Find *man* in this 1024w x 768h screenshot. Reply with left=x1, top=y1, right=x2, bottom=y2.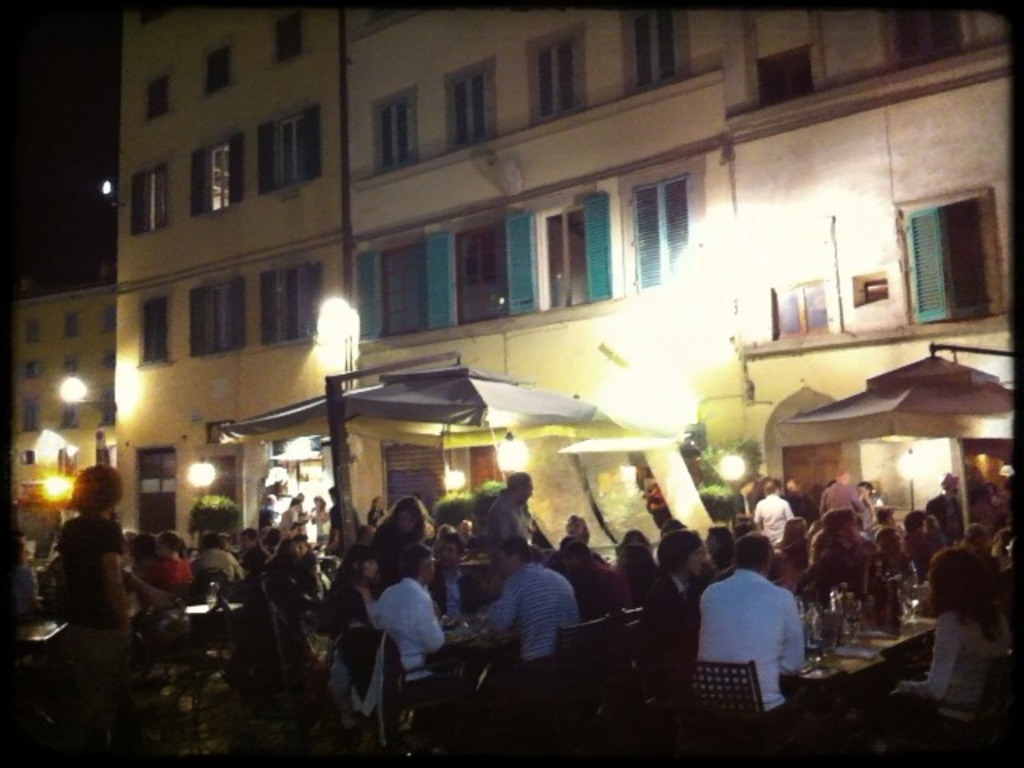
left=147, top=534, right=195, bottom=595.
